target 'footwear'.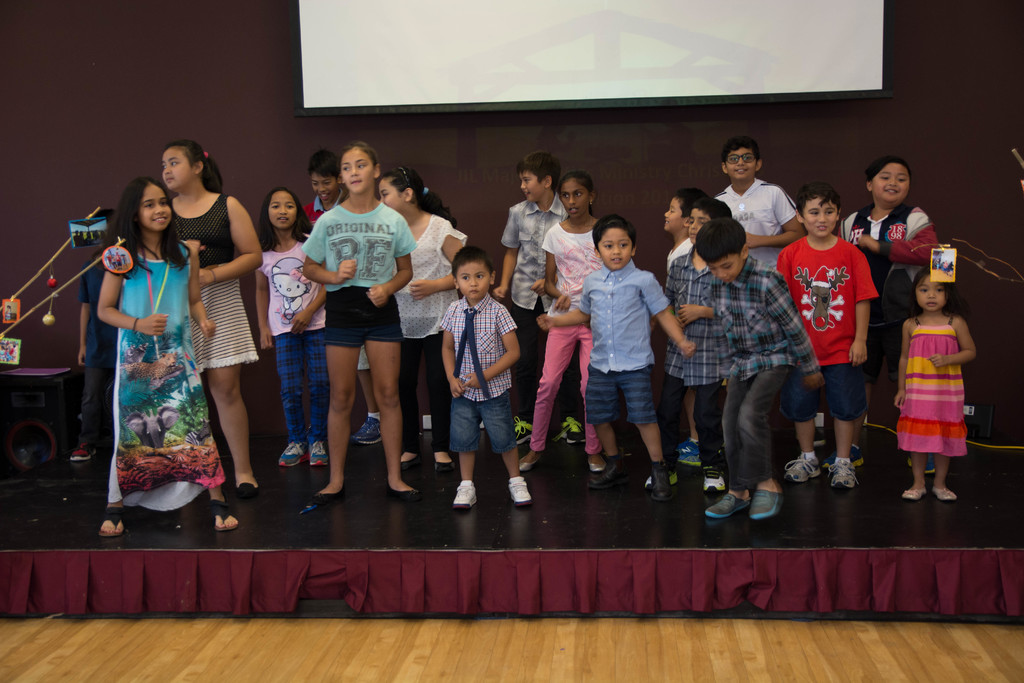
Target region: pyautogui.locateOnScreen(513, 418, 531, 451).
